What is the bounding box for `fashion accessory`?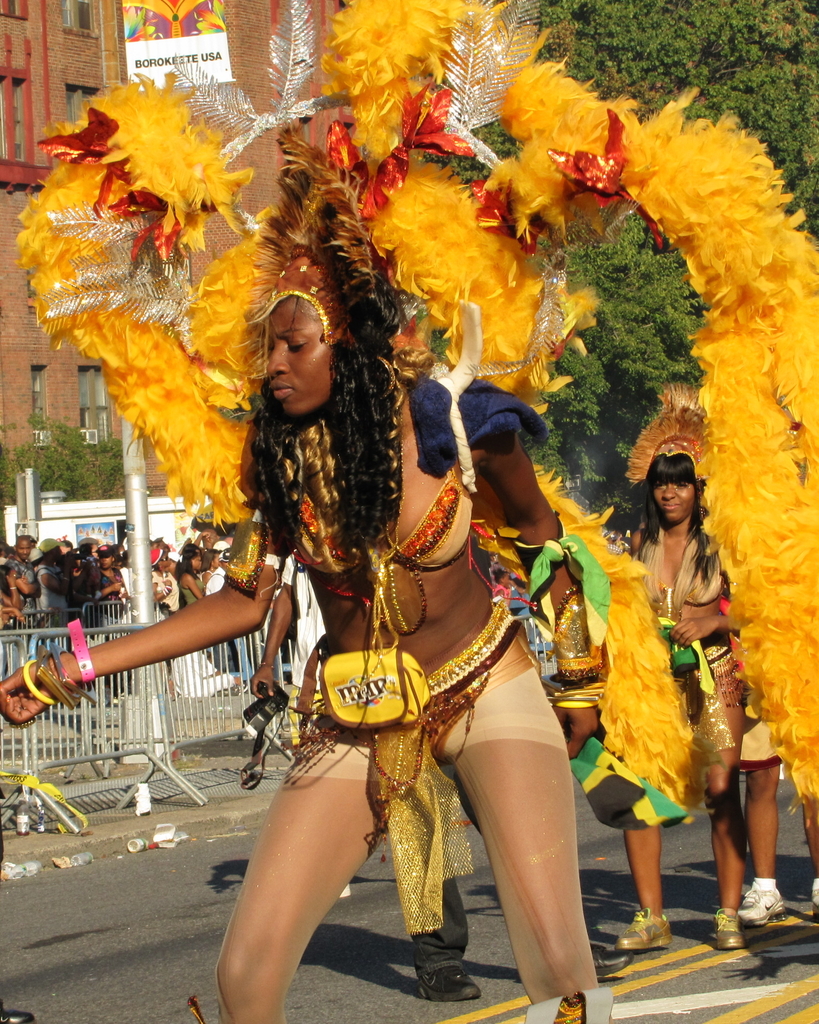
bbox(393, 562, 426, 630).
